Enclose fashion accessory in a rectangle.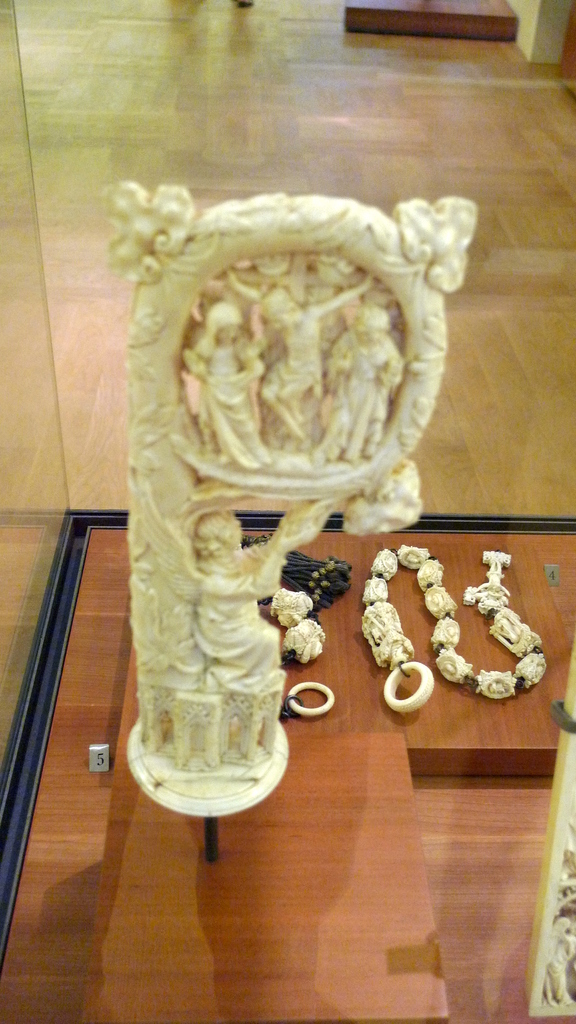
bbox(359, 545, 548, 713).
